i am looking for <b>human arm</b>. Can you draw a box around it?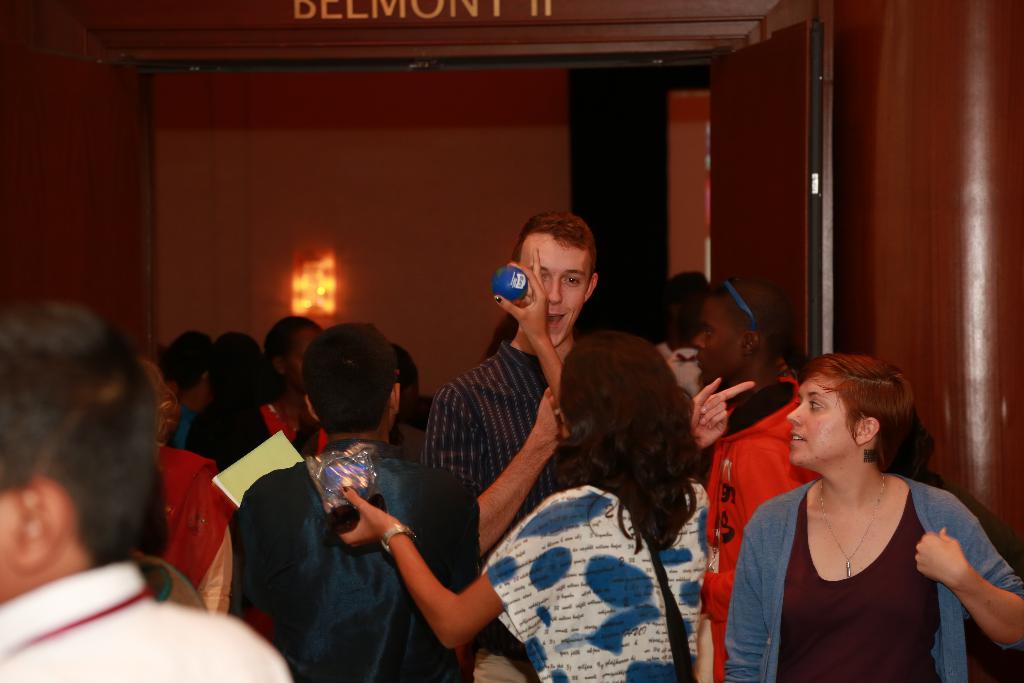
Sure, the bounding box is left=910, top=498, right=1023, bottom=659.
